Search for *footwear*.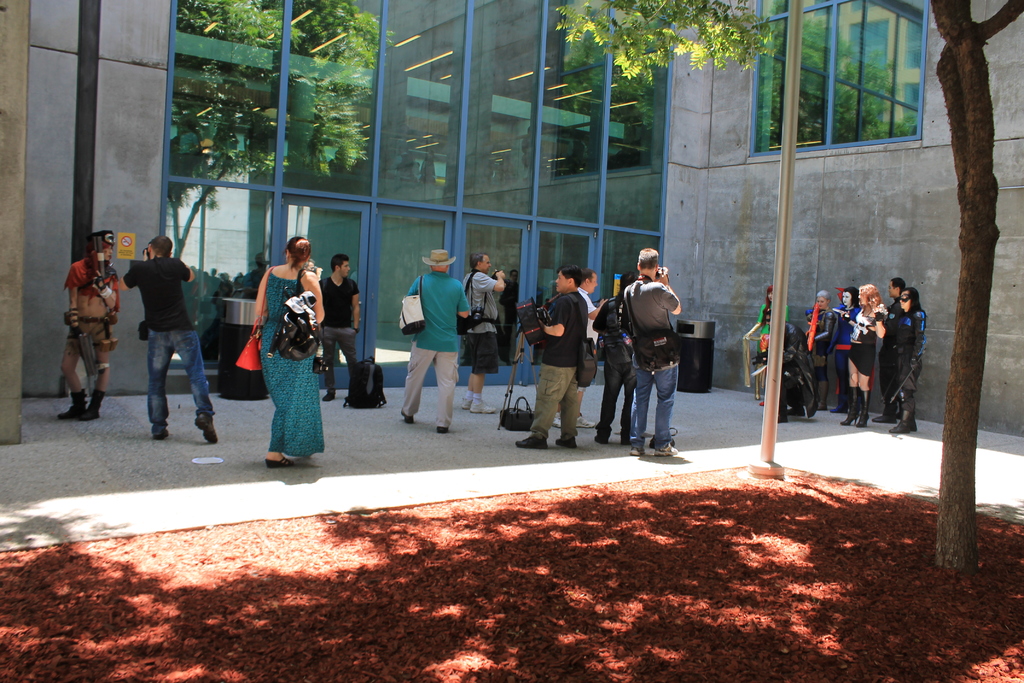
Found at <bbox>595, 436, 609, 442</bbox>.
